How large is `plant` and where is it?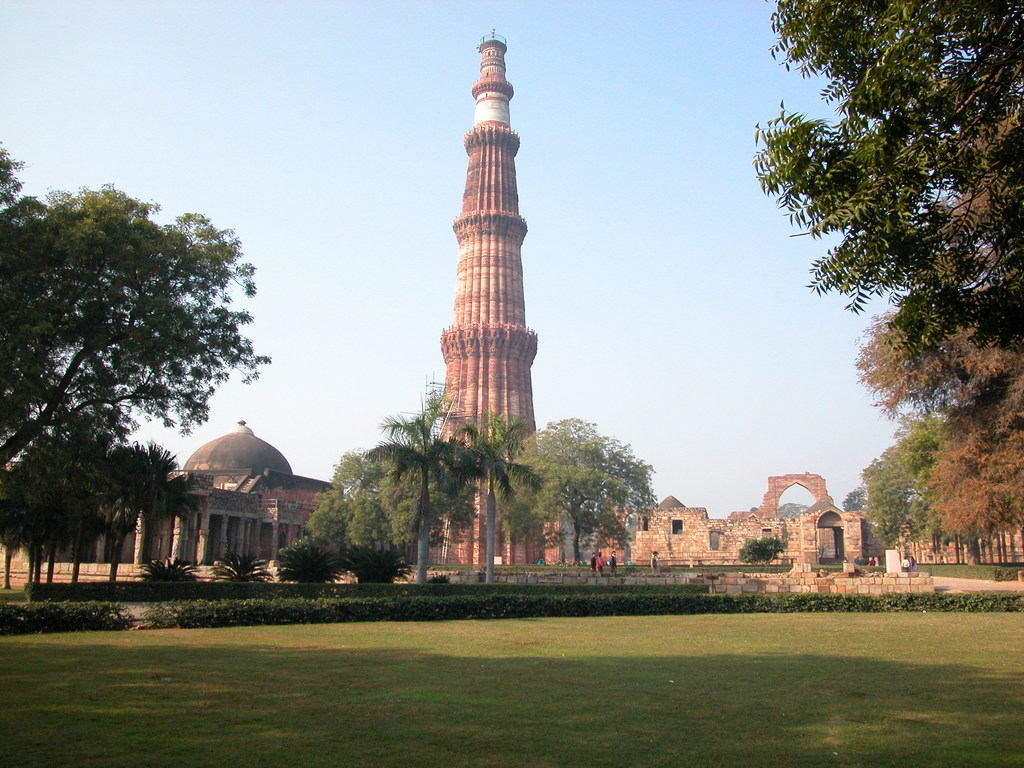
Bounding box: 346/541/412/590.
